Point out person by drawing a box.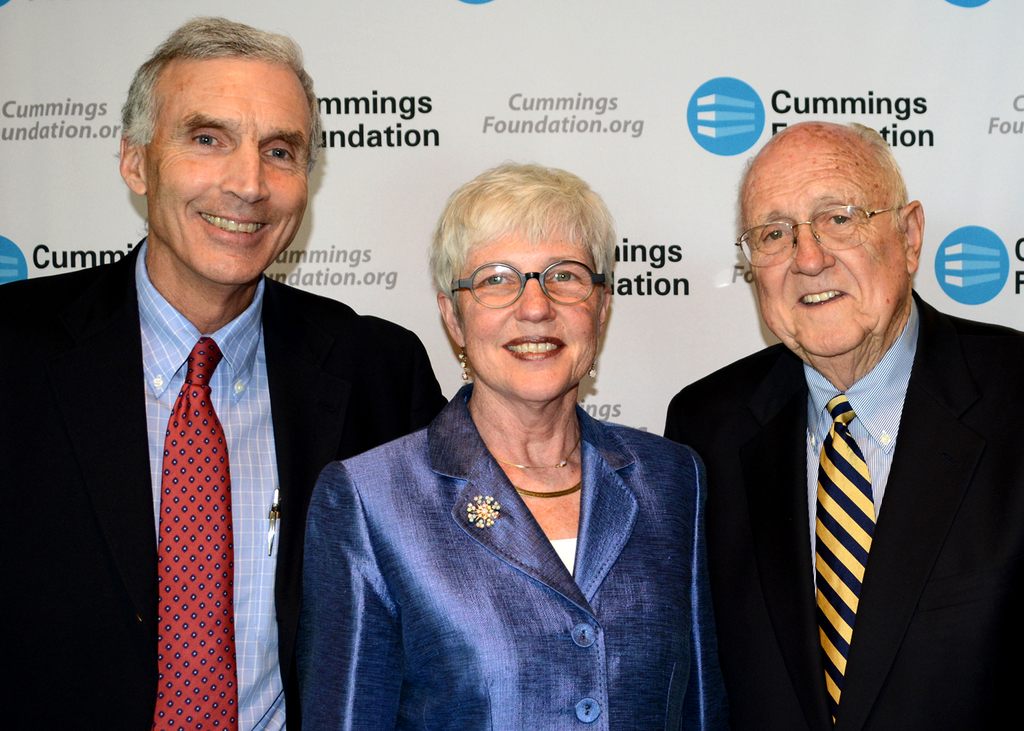
crop(660, 118, 1022, 730).
